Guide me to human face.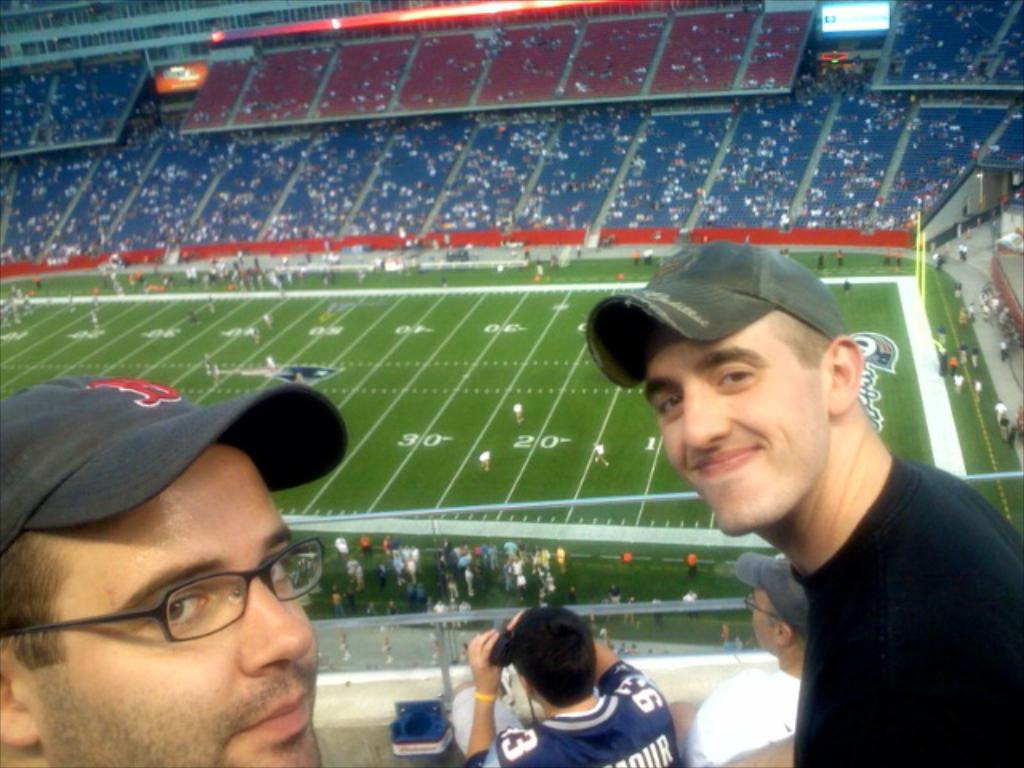
Guidance: pyautogui.locateOnScreen(645, 320, 822, 539).
